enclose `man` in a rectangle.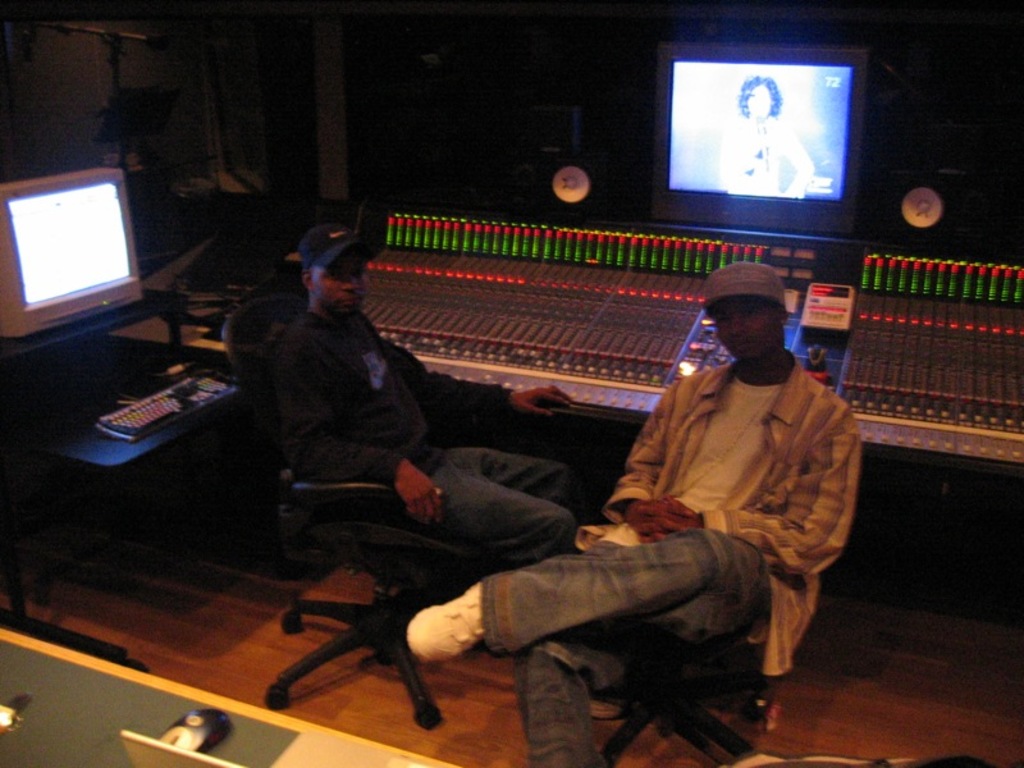
(274, 221, 577, 567).
